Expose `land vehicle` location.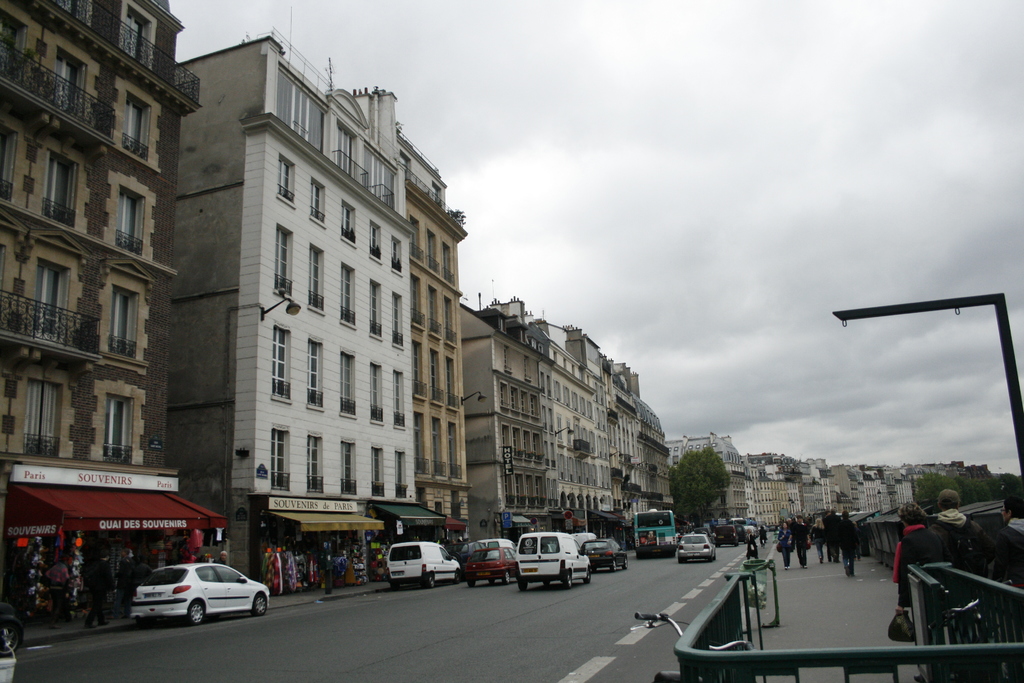
Exposed at left=631, top=506, right=678, bottom=561.
